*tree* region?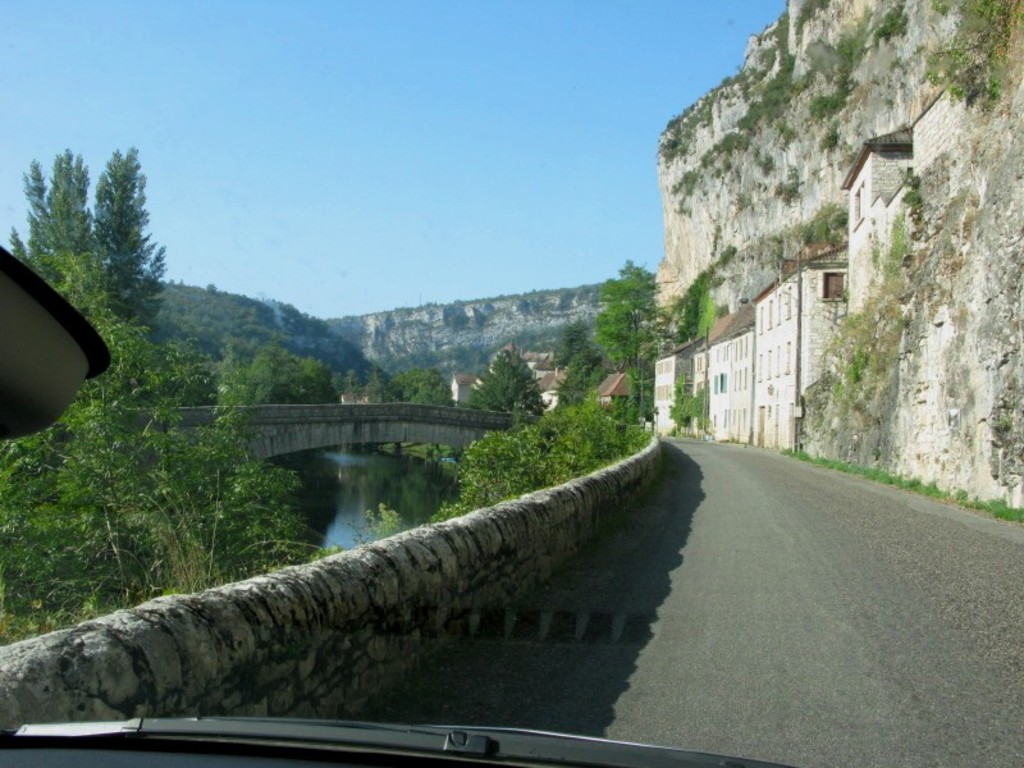
l=525, t=398, r=643, b=476
